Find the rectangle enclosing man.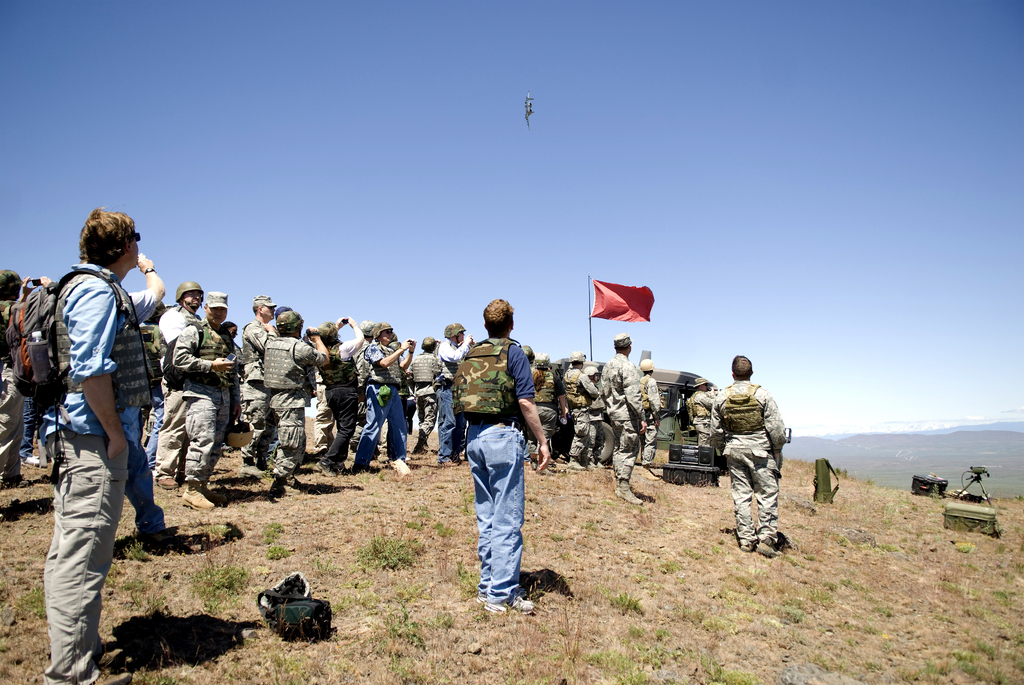
crop(14, 391, 46, 464).
